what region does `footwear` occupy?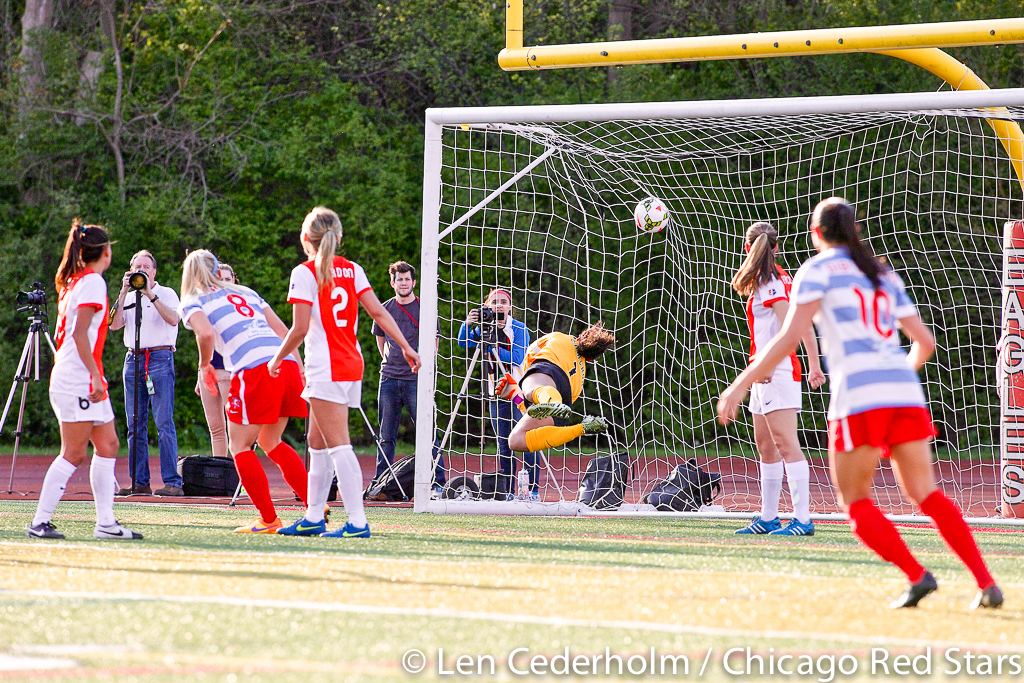
275/509/323/534.
